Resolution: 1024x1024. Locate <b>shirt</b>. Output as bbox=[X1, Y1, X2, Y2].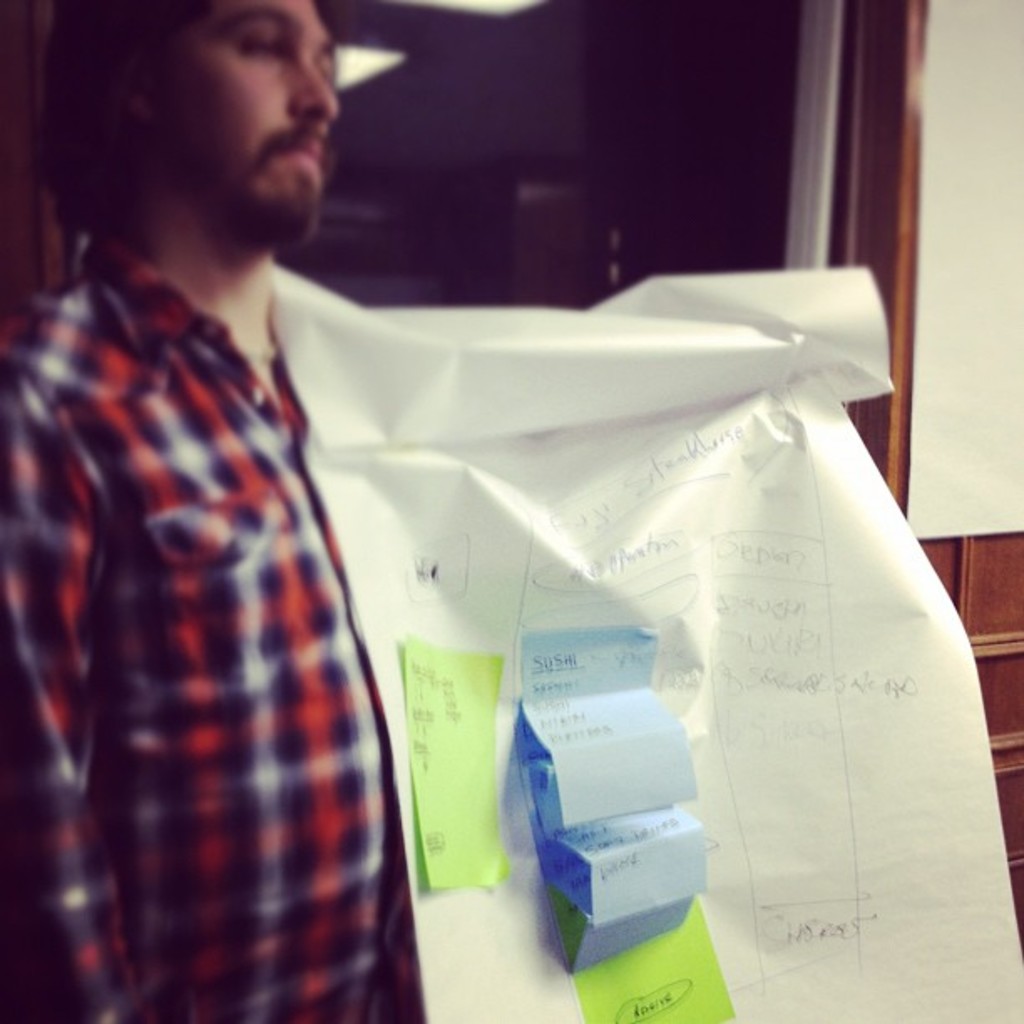
bbox=[37, 169, 443, 959].
